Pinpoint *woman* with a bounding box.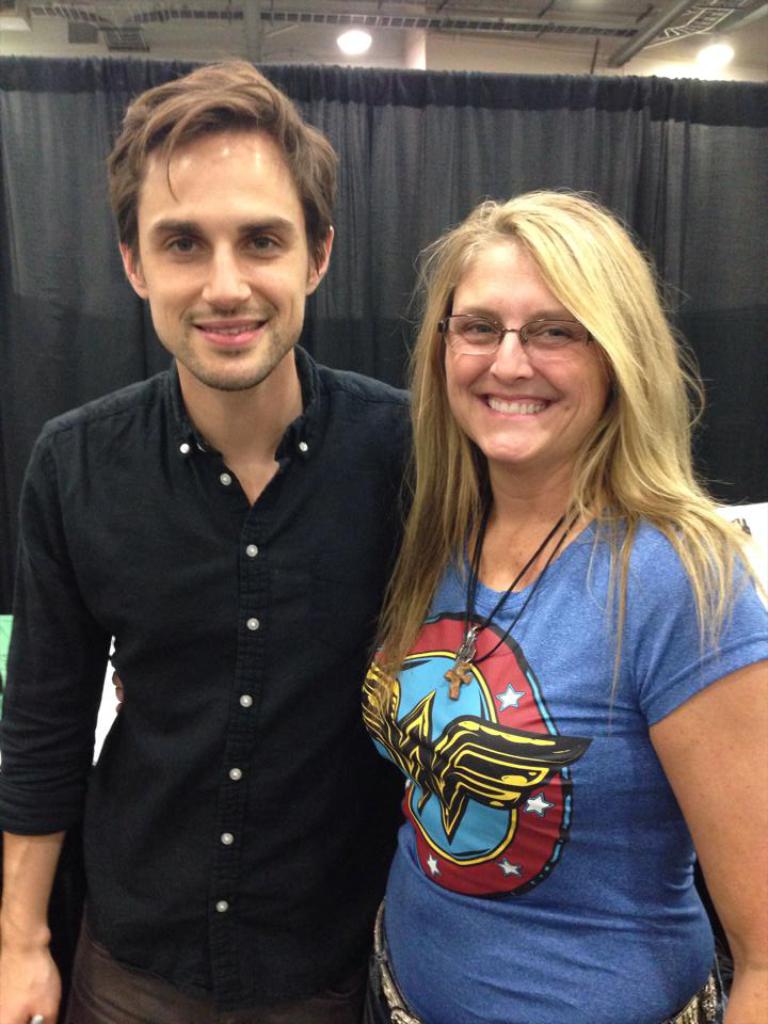
(x1=308, y1=155, x2=751, y2=1013).
